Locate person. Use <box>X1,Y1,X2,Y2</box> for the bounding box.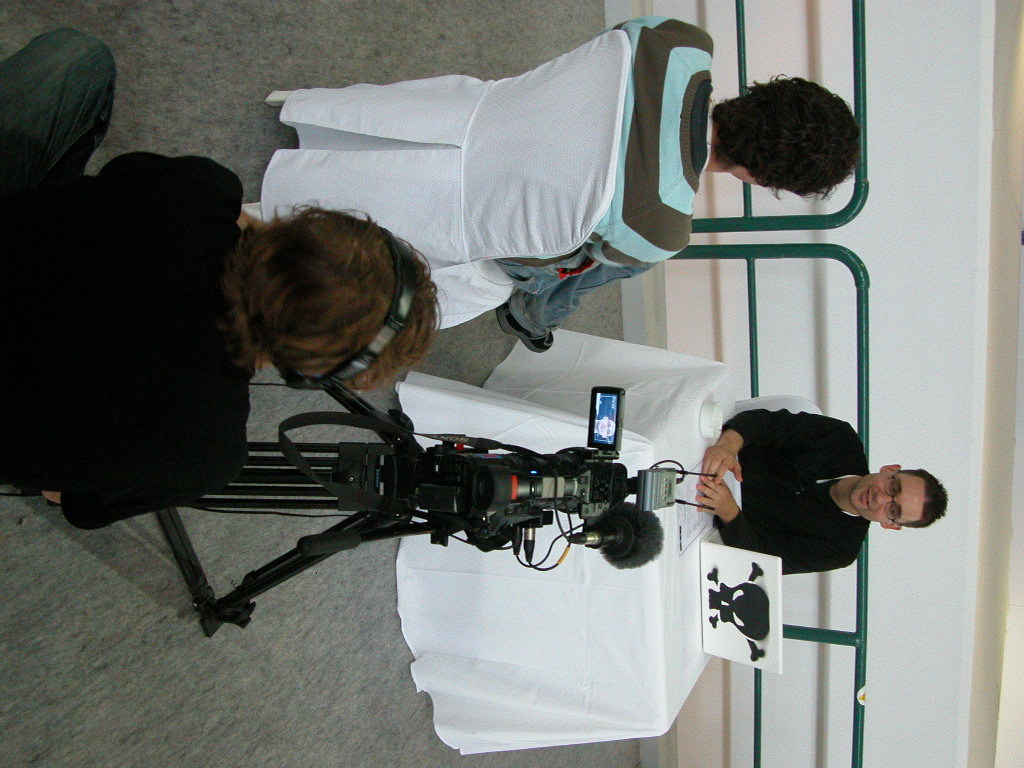
<box>693,407,953,577</box>.
